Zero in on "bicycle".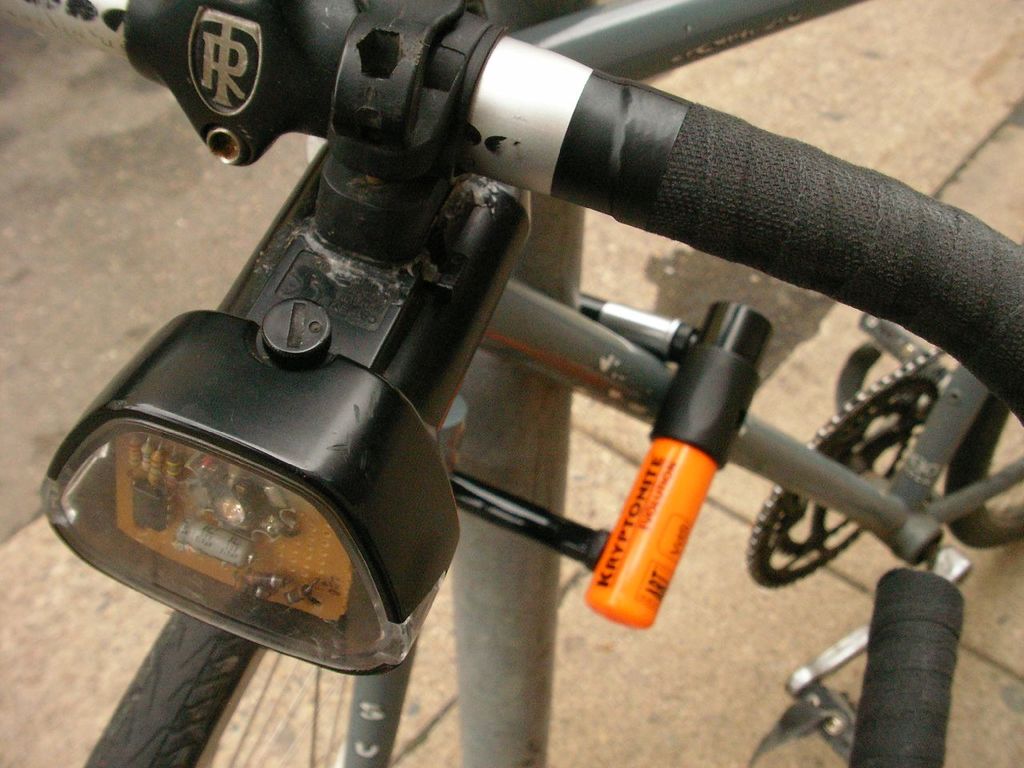
Zeroed in: pyautogui.locateOnScreen(10, 0, 1023, 767).
